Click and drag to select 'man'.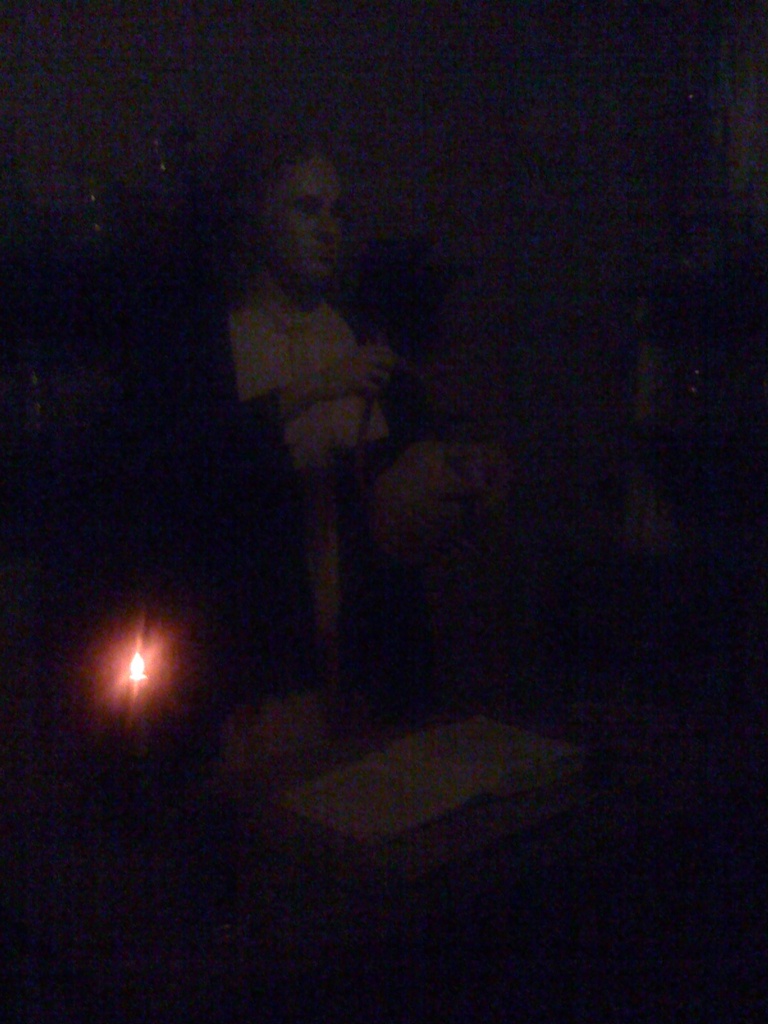
Selection: x1=112 y1=133 x2=467 y2=605.
